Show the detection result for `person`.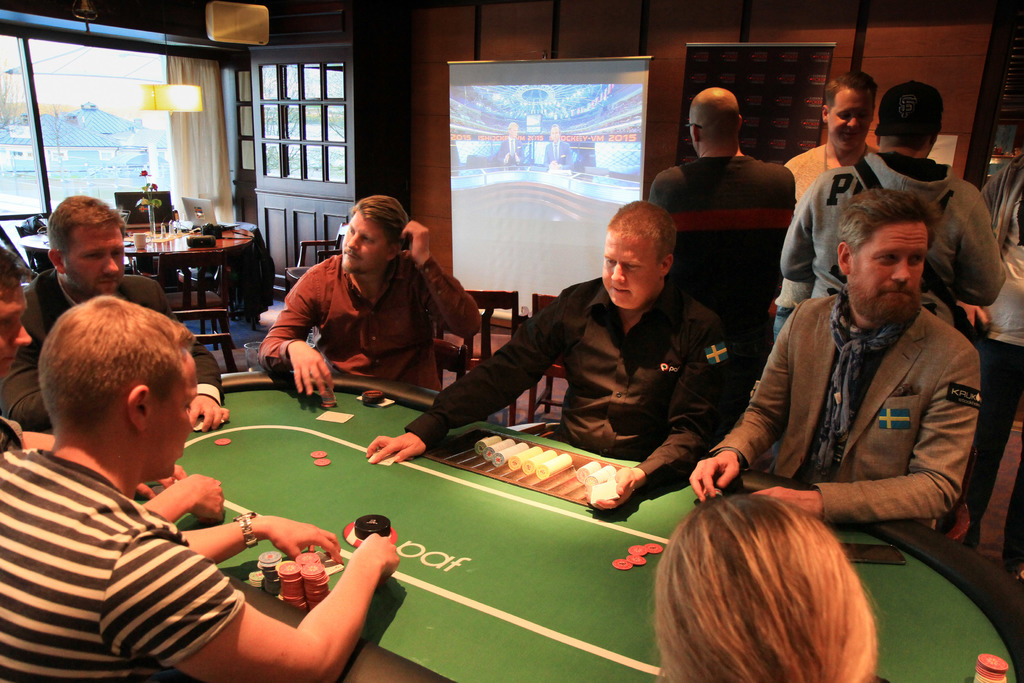
(23,194,232,434).
